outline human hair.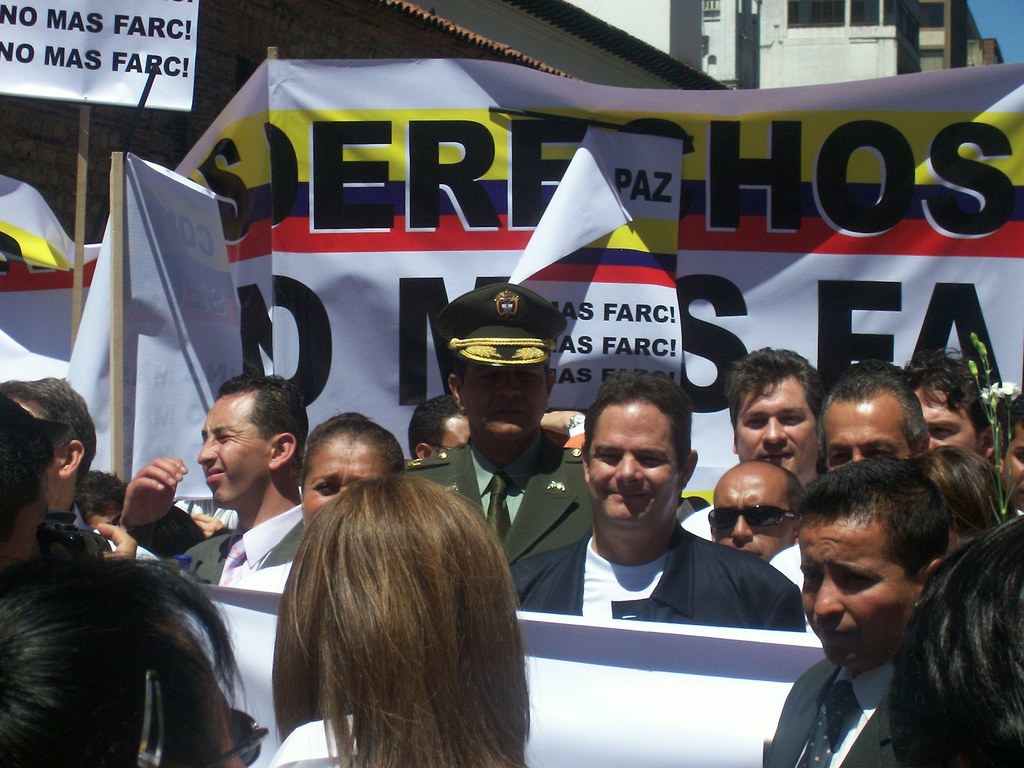
Outline: [left=814, top=356, right=925, bottom=450].
